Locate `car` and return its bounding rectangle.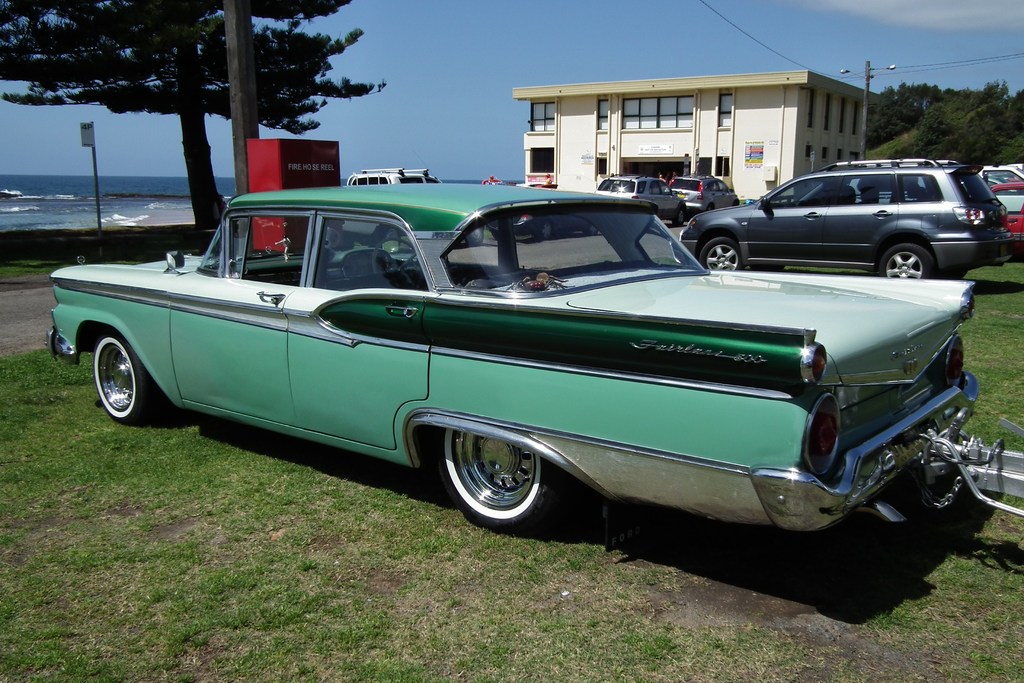
bbox=[665, 161, 1012, 283].
